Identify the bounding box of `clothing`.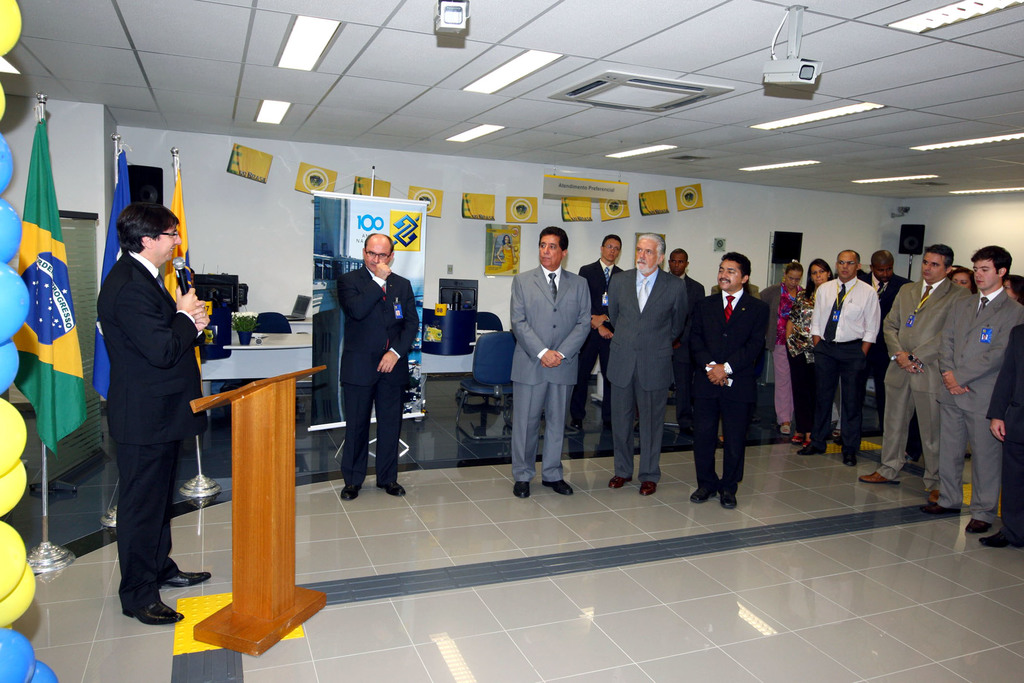
x1=982, y1=327, x2=1023, y2=527.
